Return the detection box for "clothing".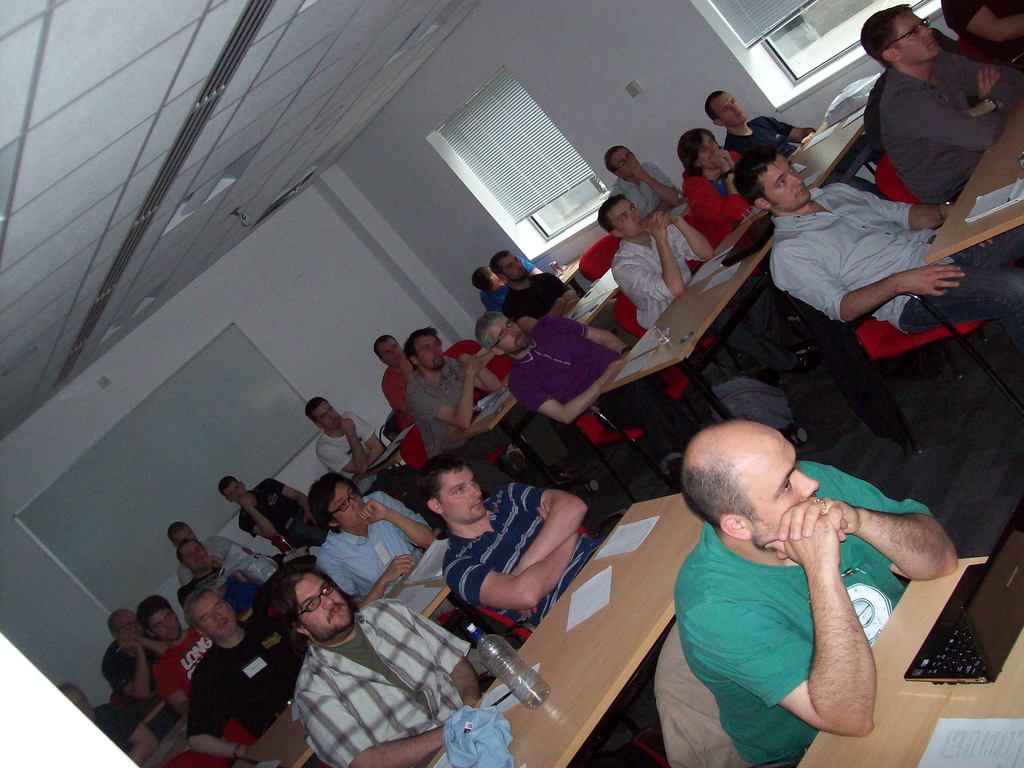
(left=149, top=636, right=241, bottom=746).
